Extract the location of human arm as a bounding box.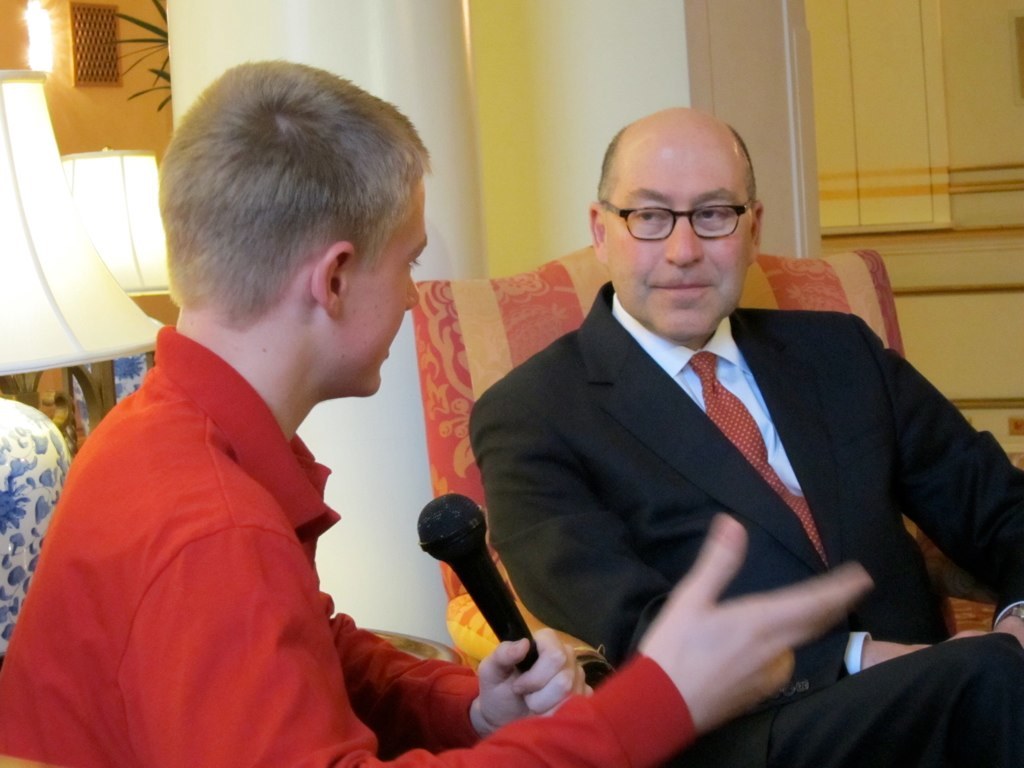
870,317,1023,642.
